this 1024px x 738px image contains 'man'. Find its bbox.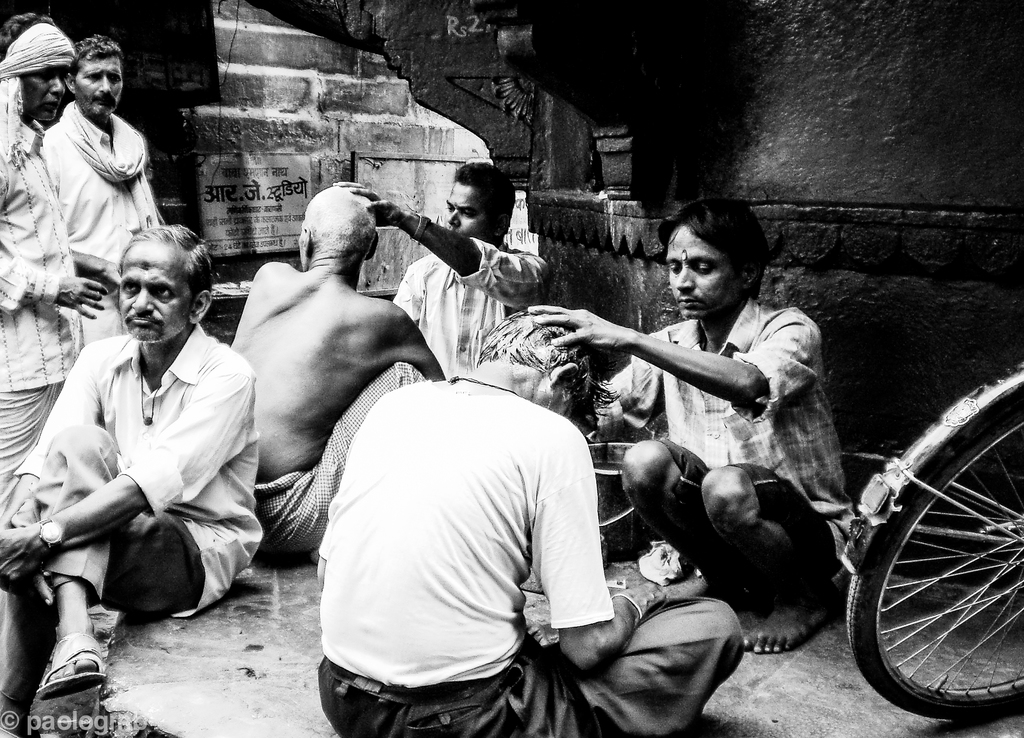
(x1=575, y1=221, x2=924, y2=664).
